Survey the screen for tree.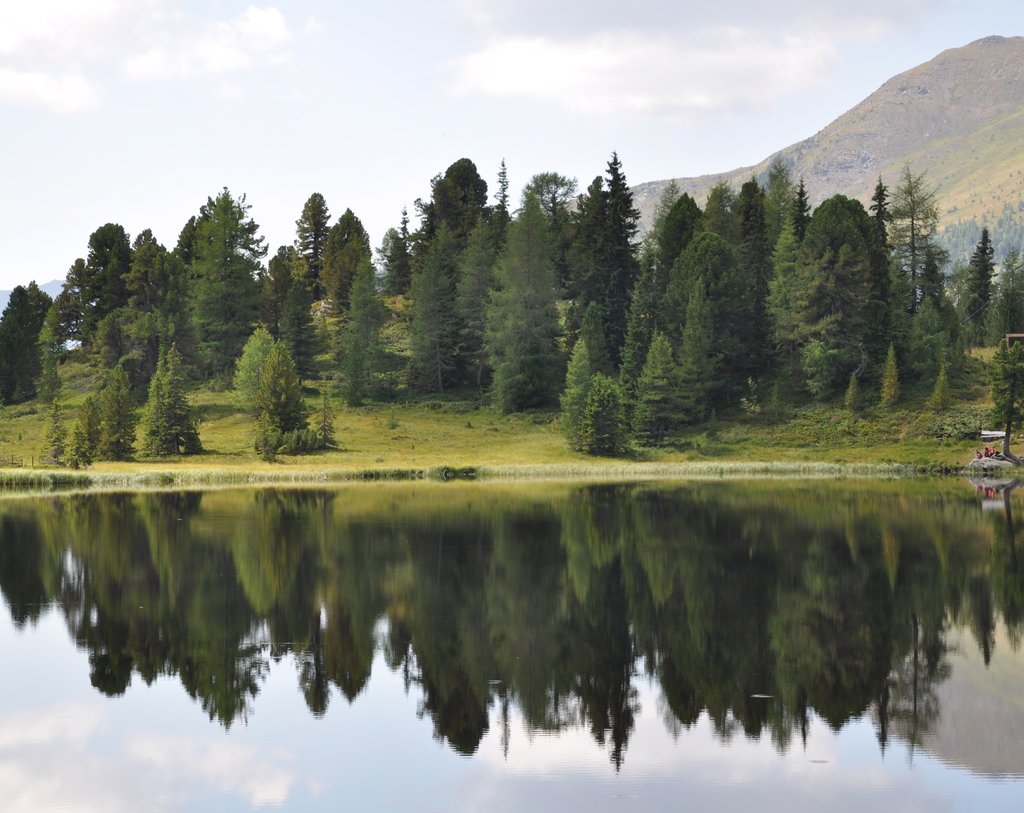
Survey found: select_region(569, 166, 639, 323).
